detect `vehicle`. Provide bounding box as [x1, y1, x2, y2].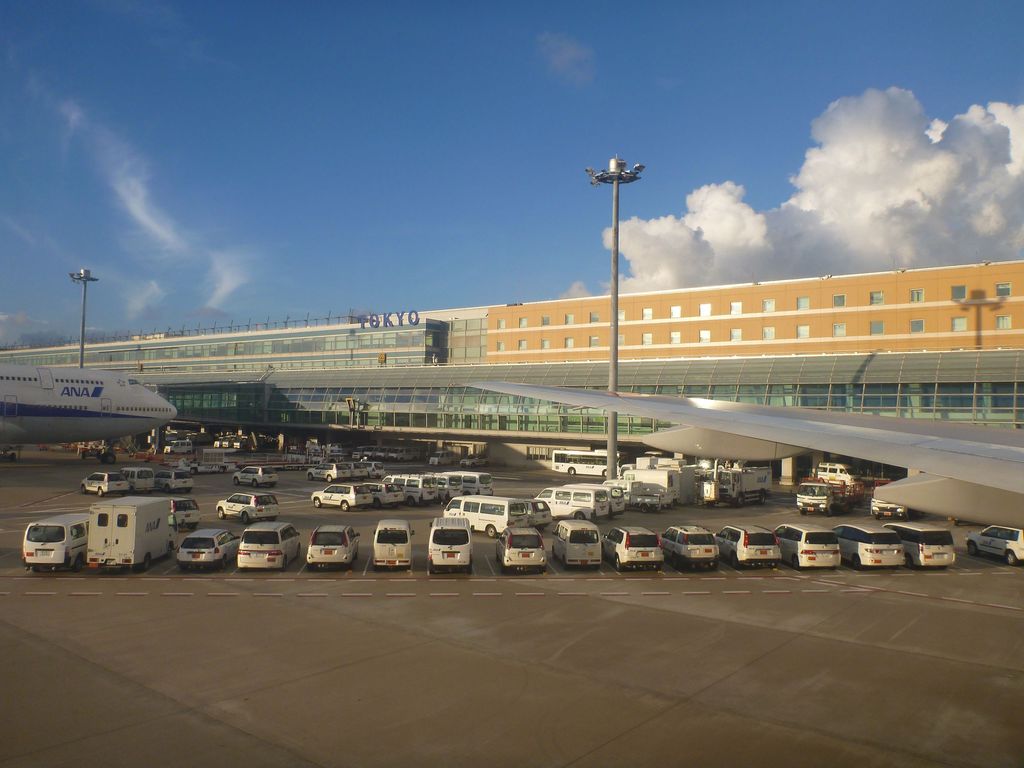
[586, 484, 626, 520].
